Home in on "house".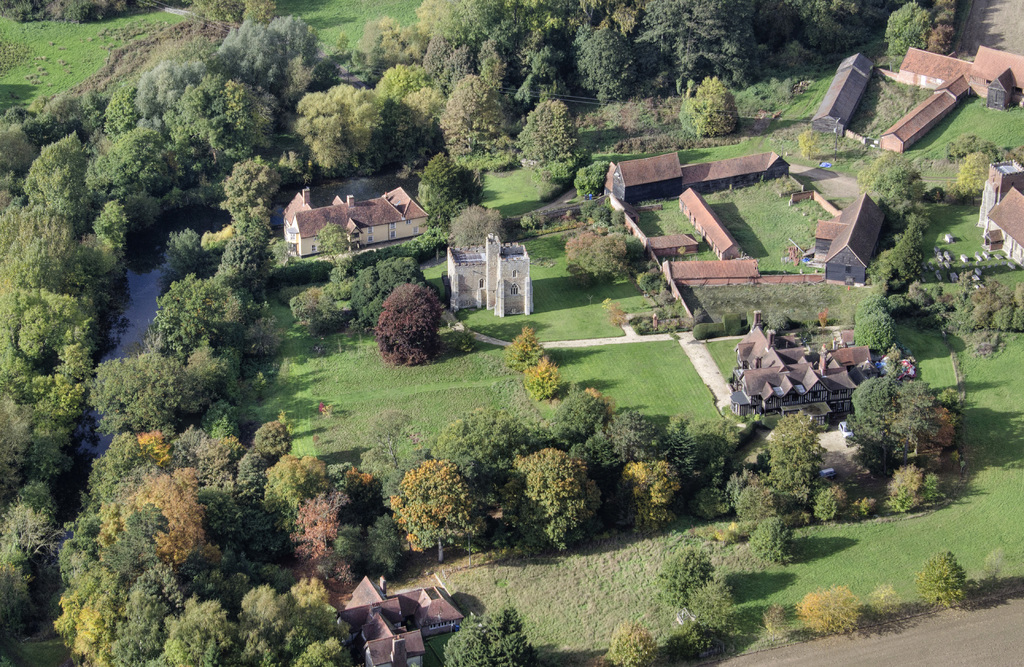
Homed in at (680,150,796,176).
